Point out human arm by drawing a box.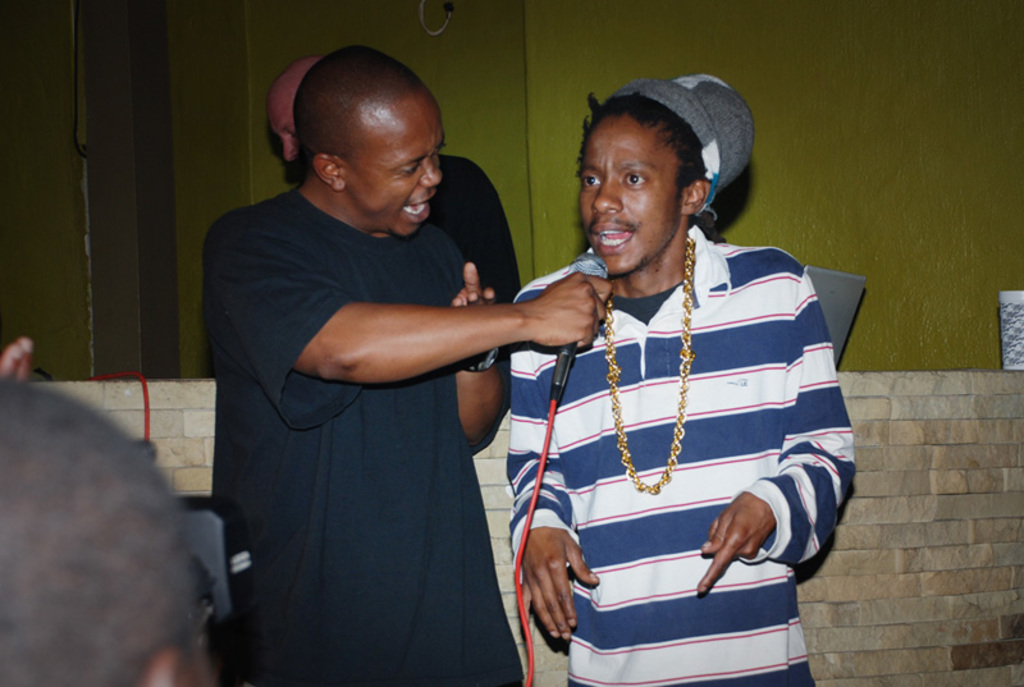
<box>503,287,600,644</box>.
